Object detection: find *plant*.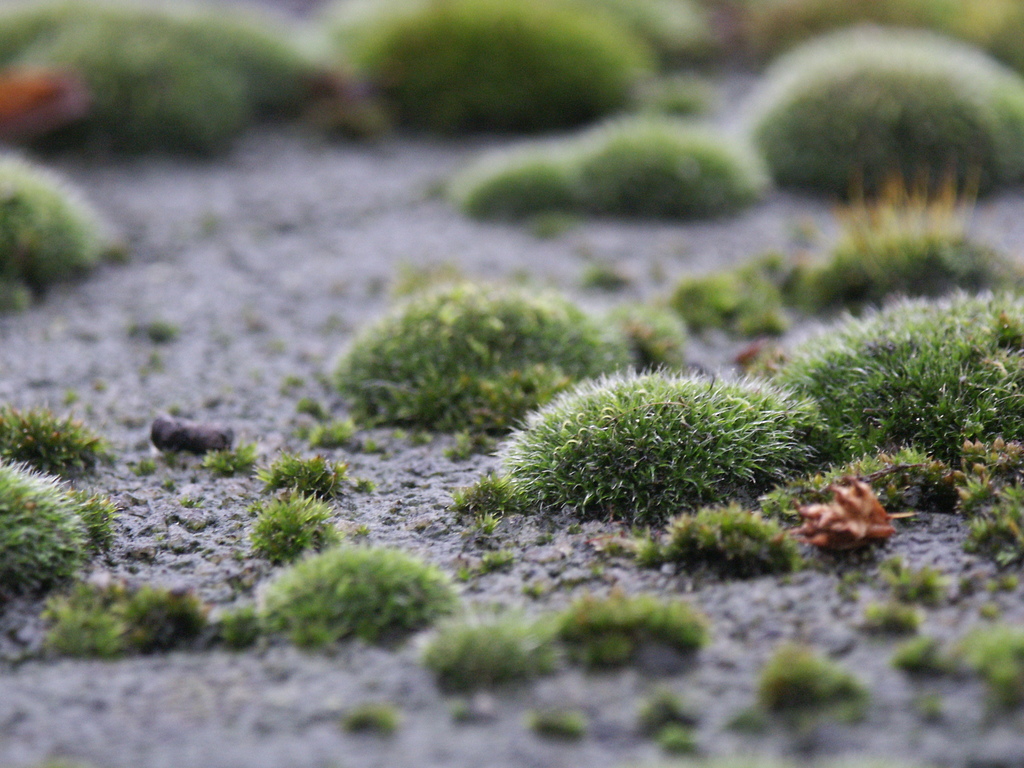
555/588/714/692.
